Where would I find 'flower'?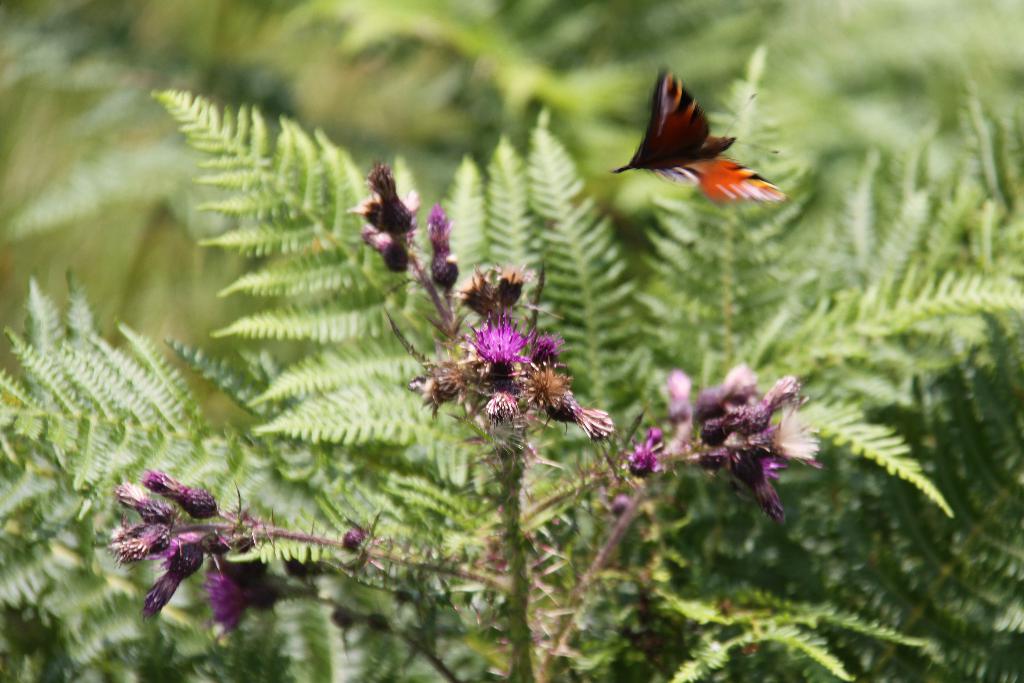
At 541:397:614:438.
